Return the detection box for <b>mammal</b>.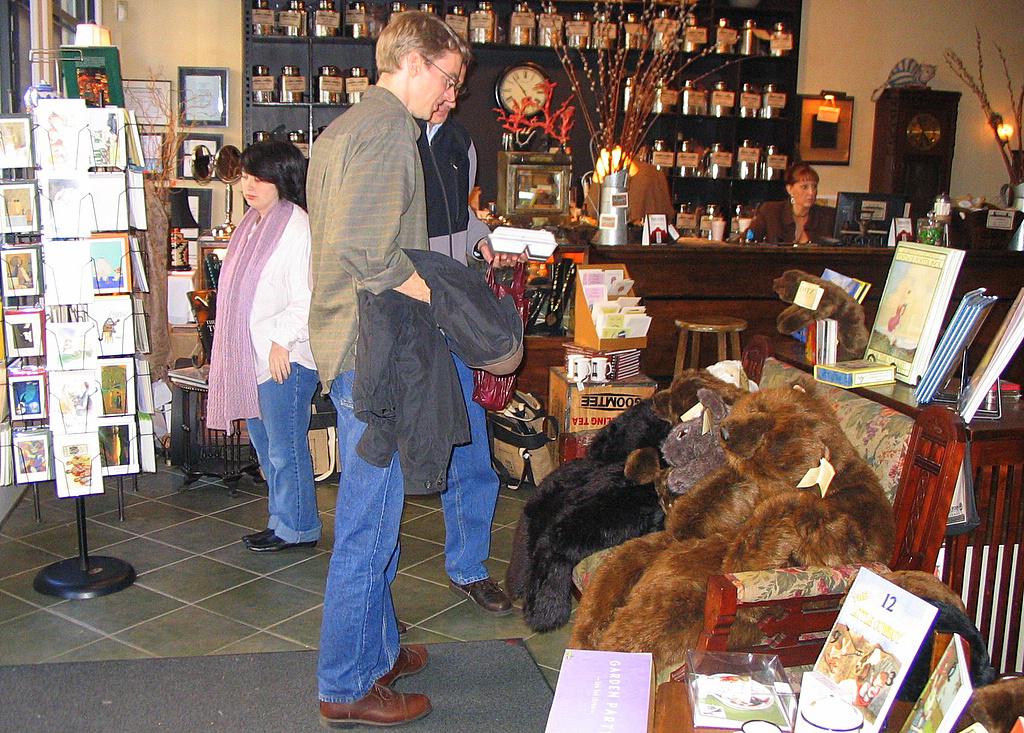
(left=415, top=53, right=523, bottom=614).
